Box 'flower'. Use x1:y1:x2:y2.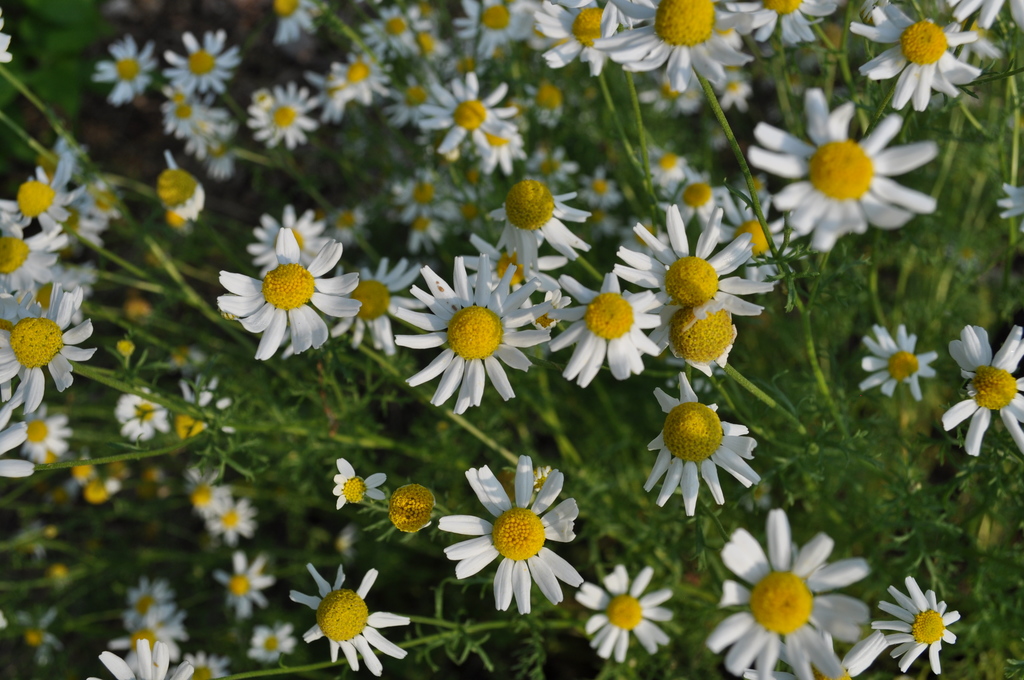
120:572:178:622.
